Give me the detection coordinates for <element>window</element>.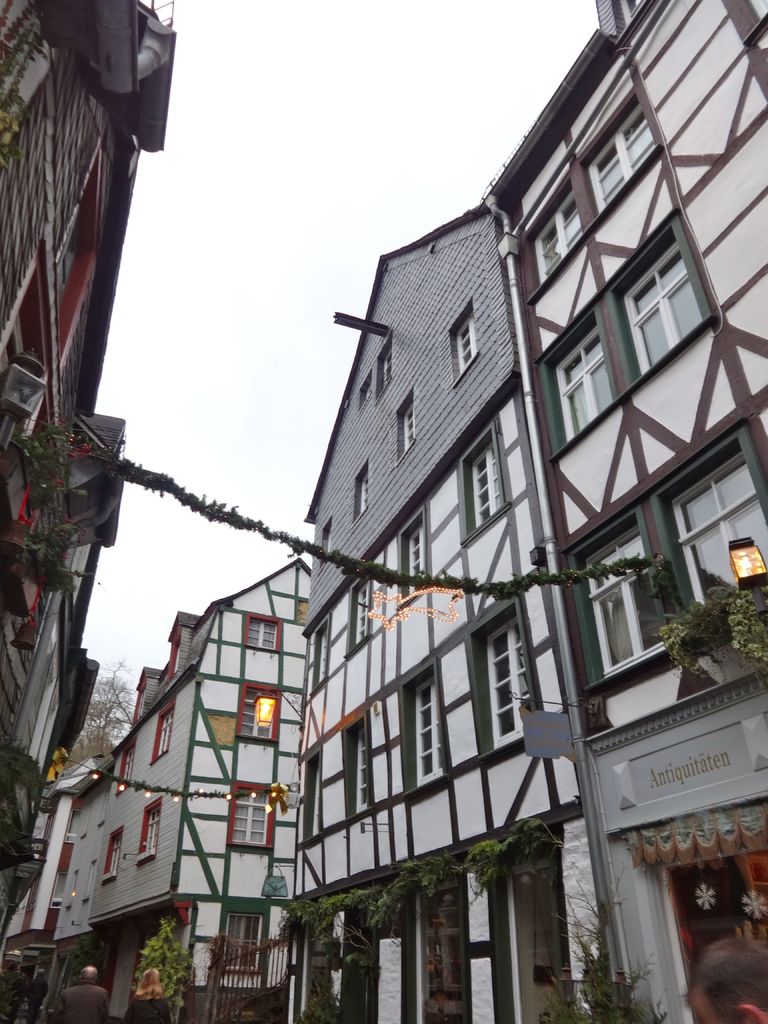
<region>102, 829, 123, 888</region>.
